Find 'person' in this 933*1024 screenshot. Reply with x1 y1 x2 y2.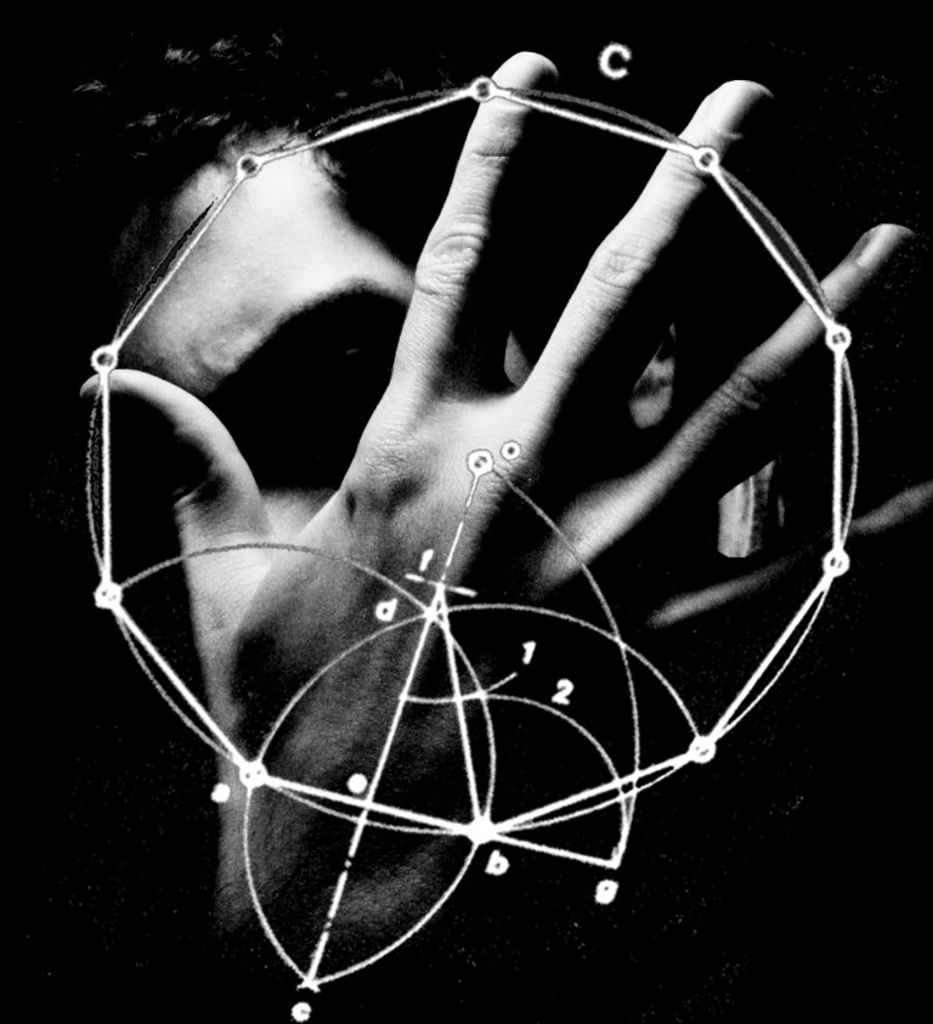
0 18 932 1023.
